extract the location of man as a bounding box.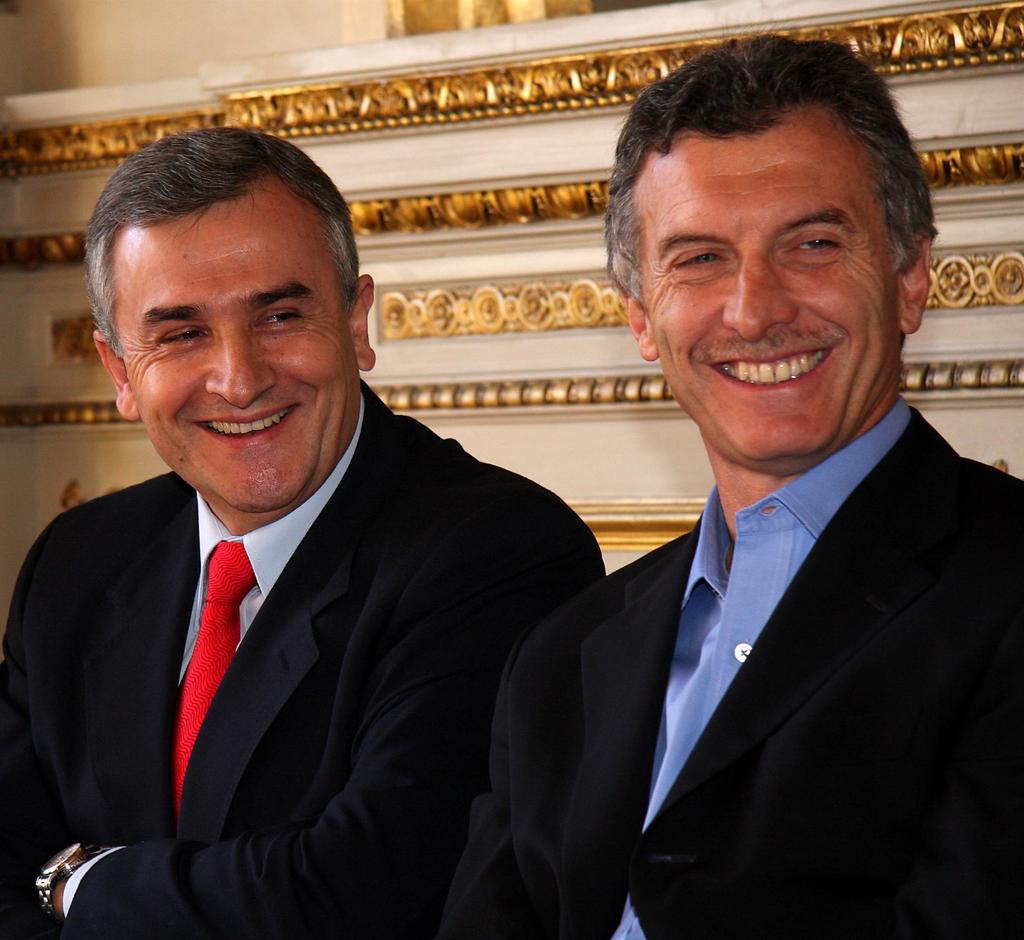
{"x1": 437, "y1": 35, "x2": 1023, "y2": 939}.
